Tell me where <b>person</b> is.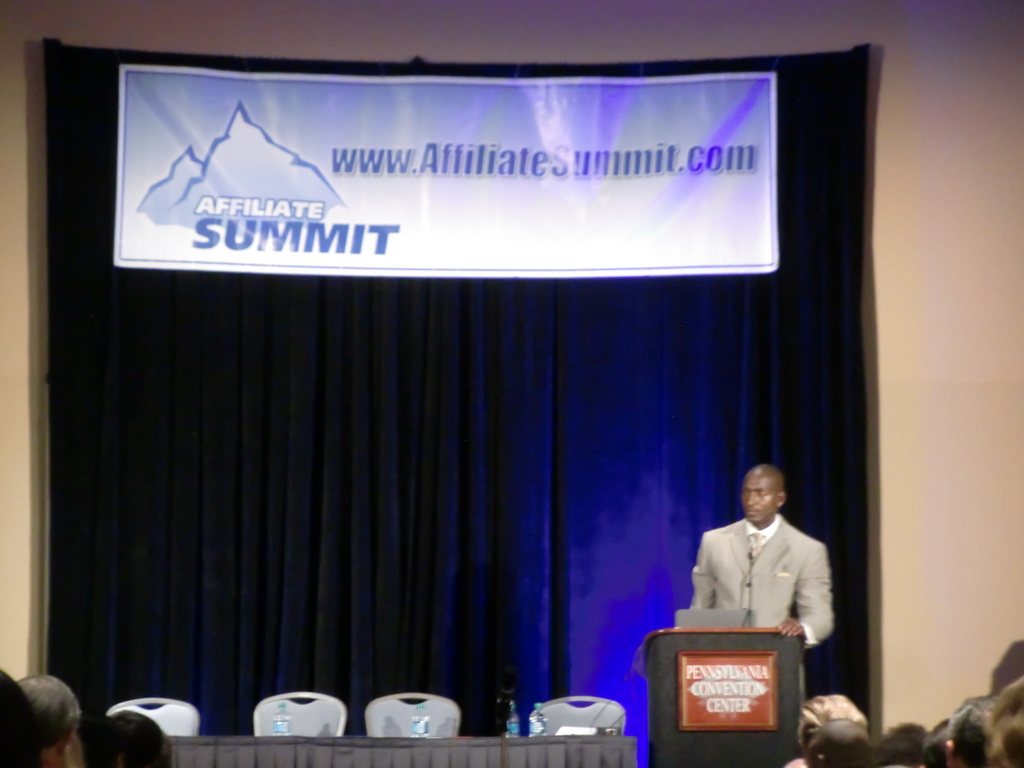
<b>person</b> is at 683 458 838 697.
